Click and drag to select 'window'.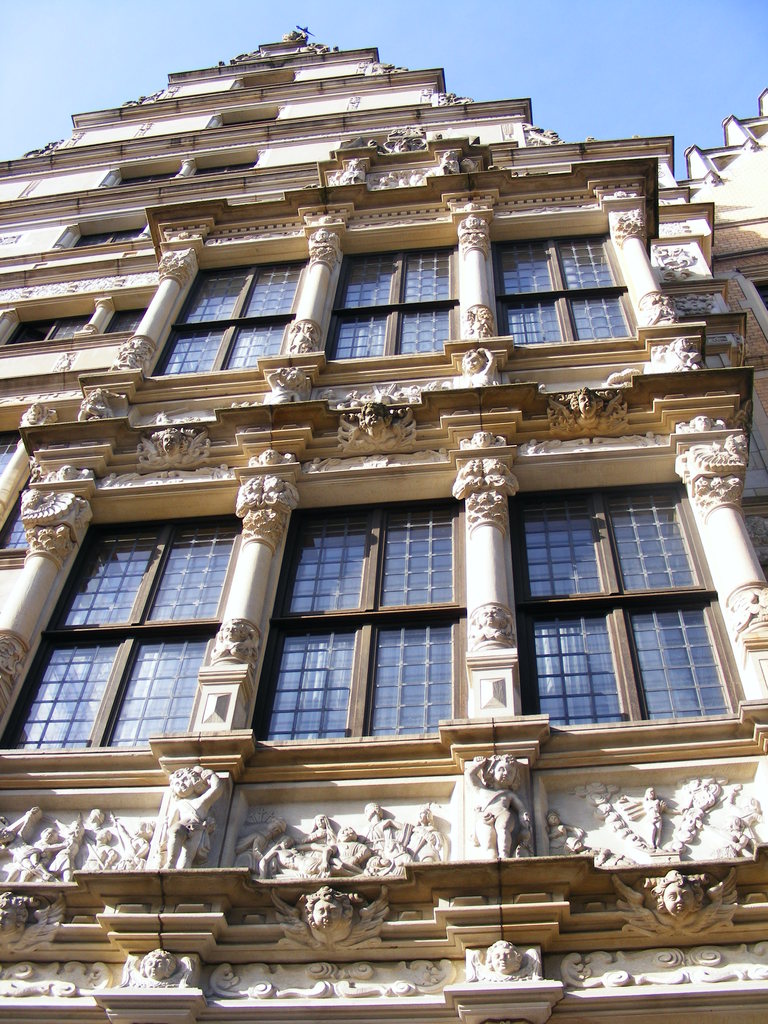
Selection: 1/495/27/550.
